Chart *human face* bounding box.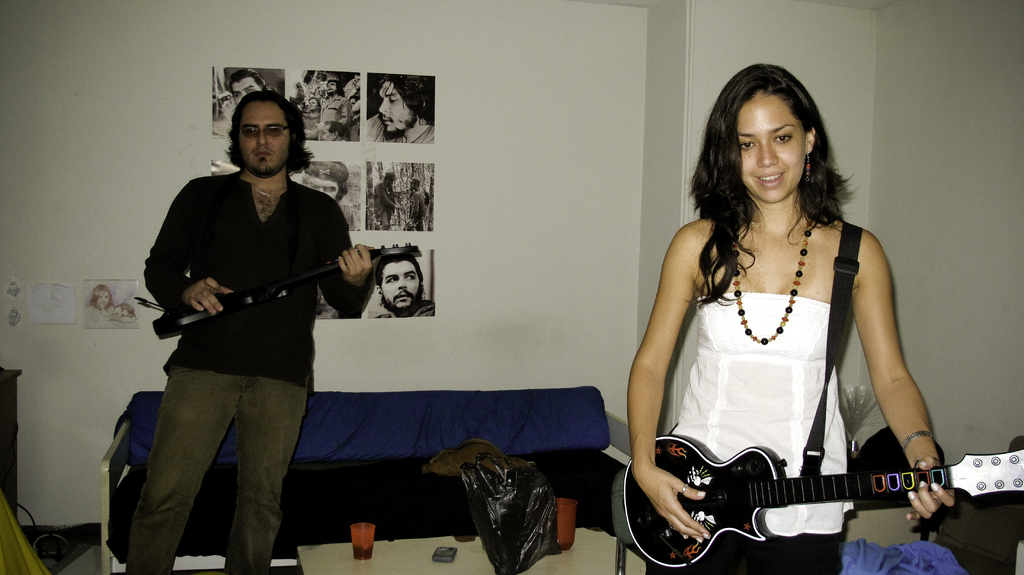
Charted: (left=377, top=81, right=410, bottom=136).
